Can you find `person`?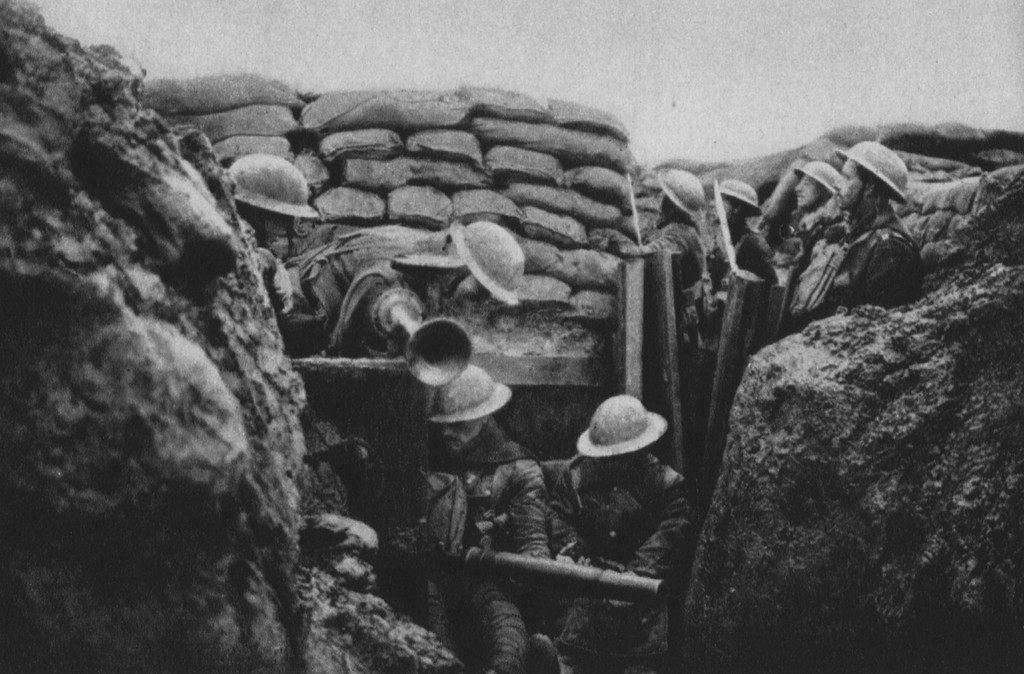
Yes, bounding box: [left=303, top=227, right=525, bottom=349].
